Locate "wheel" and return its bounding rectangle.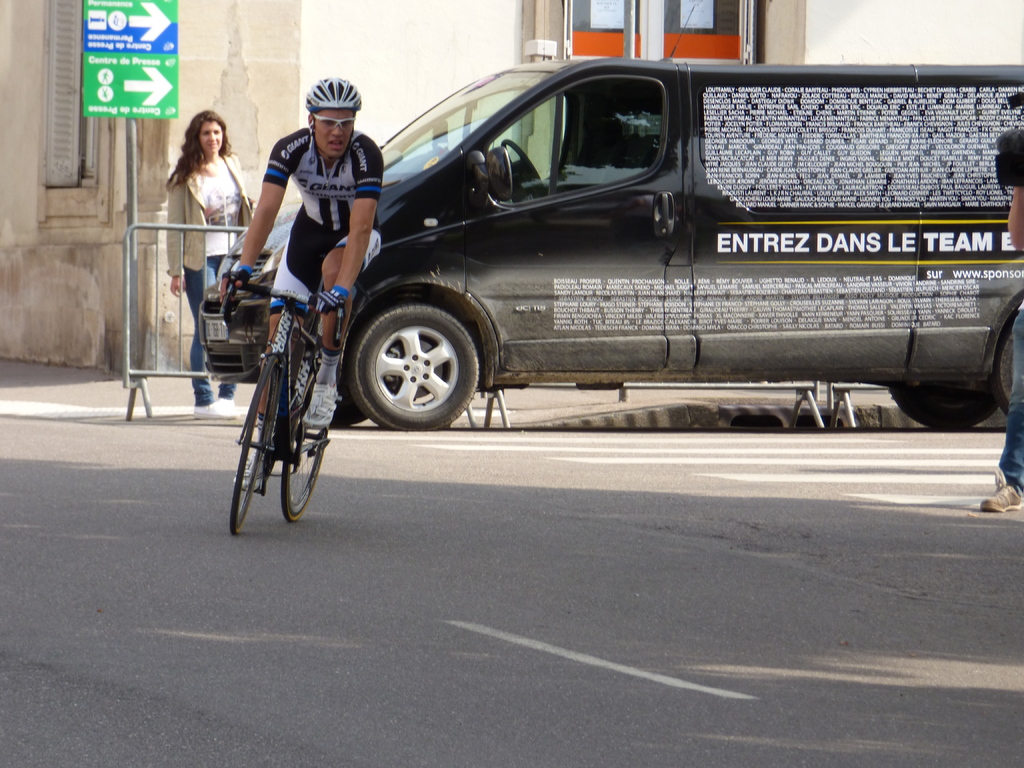
box(346, 278, 490, 424).
